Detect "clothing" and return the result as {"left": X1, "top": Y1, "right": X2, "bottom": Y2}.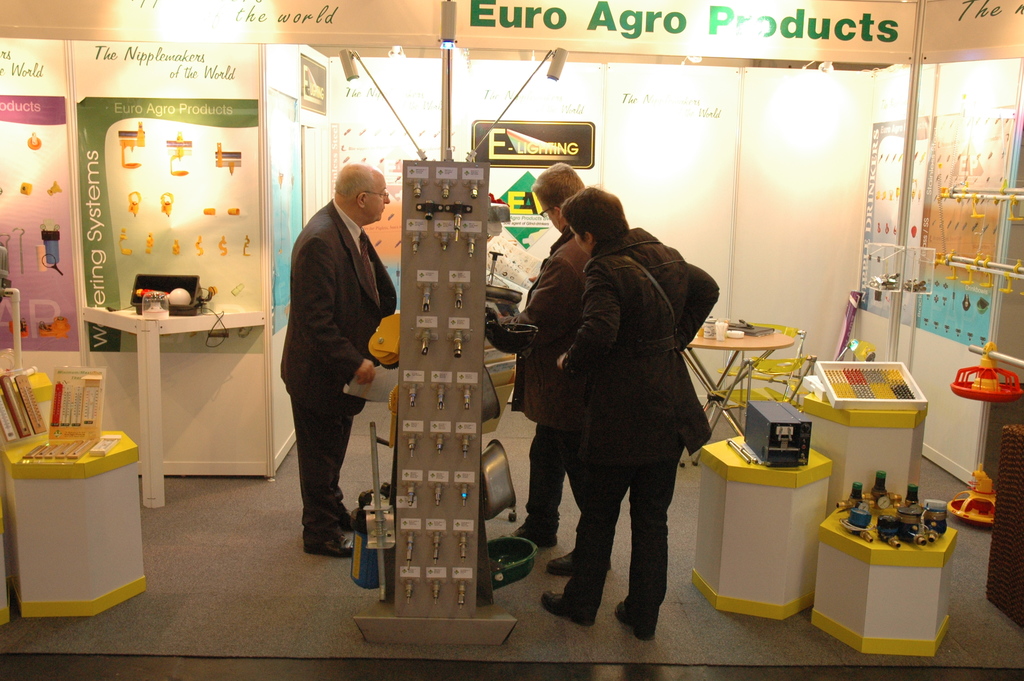
{"left": 272, "top": 202, "right": 399, "bottom": 554}.
